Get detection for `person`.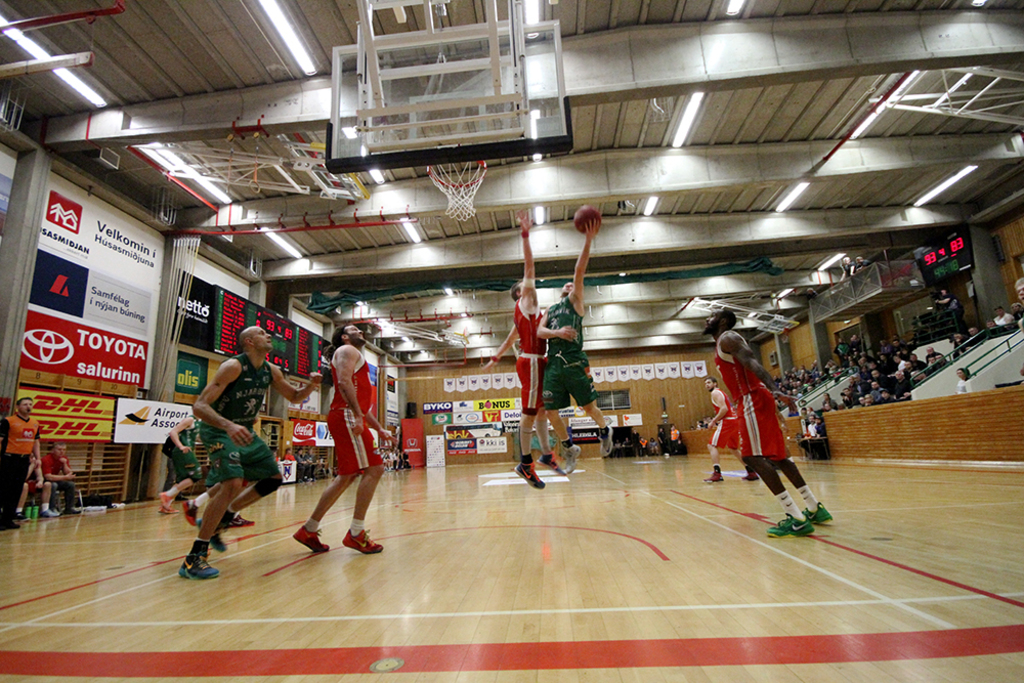
Detection: [639,433,647,460].
